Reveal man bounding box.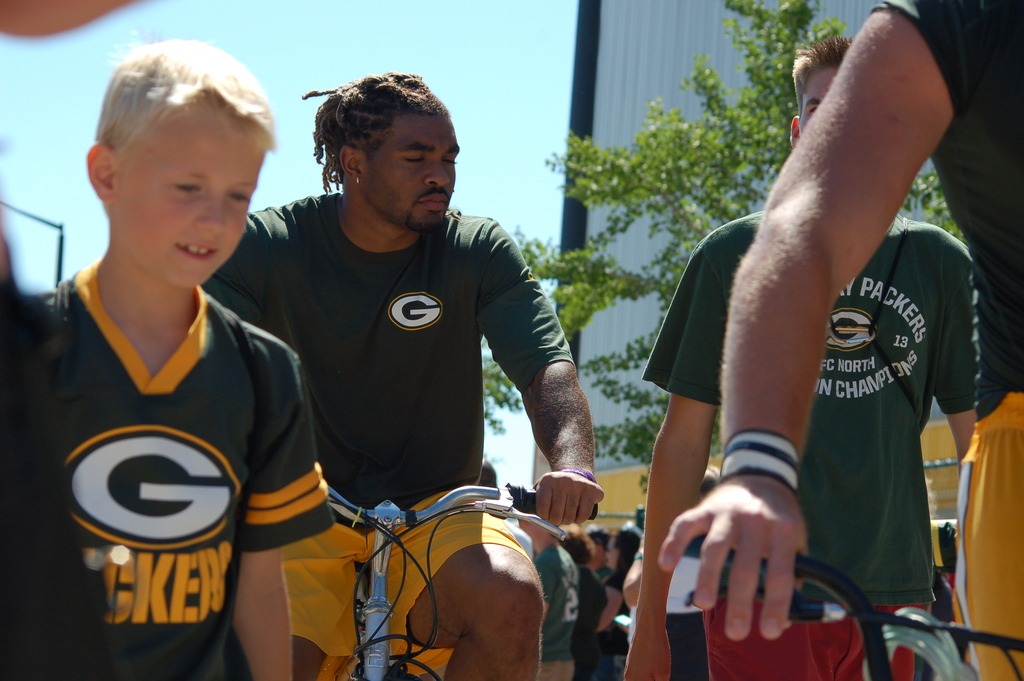
Revealed: <bbox>245, 79, 582, 664</bbox>.
